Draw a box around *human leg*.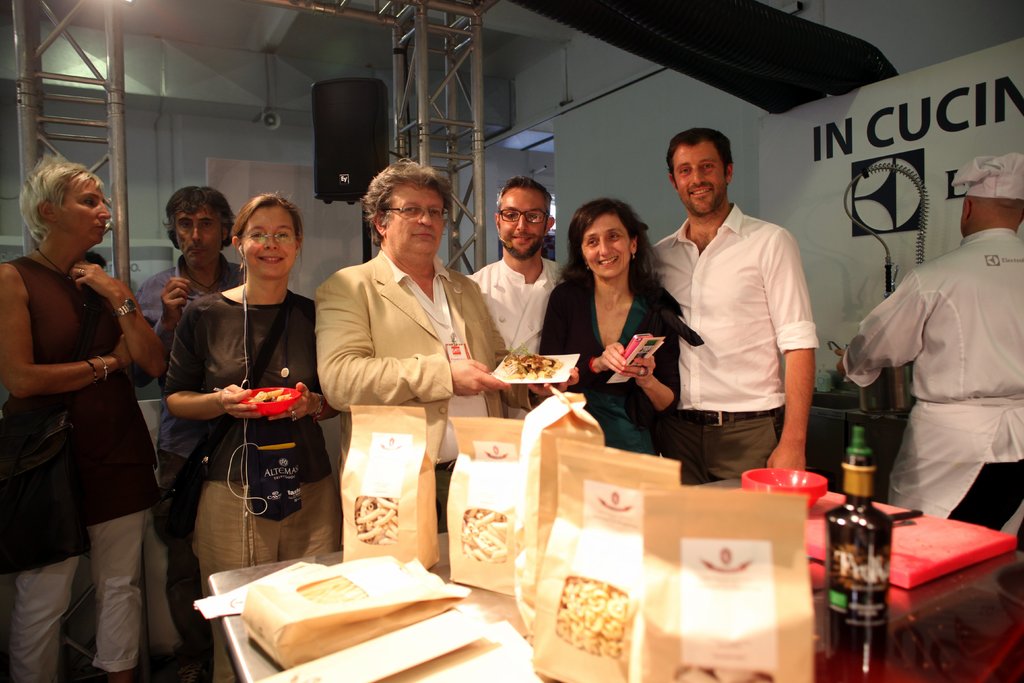
(192, 477, 280, 682).
